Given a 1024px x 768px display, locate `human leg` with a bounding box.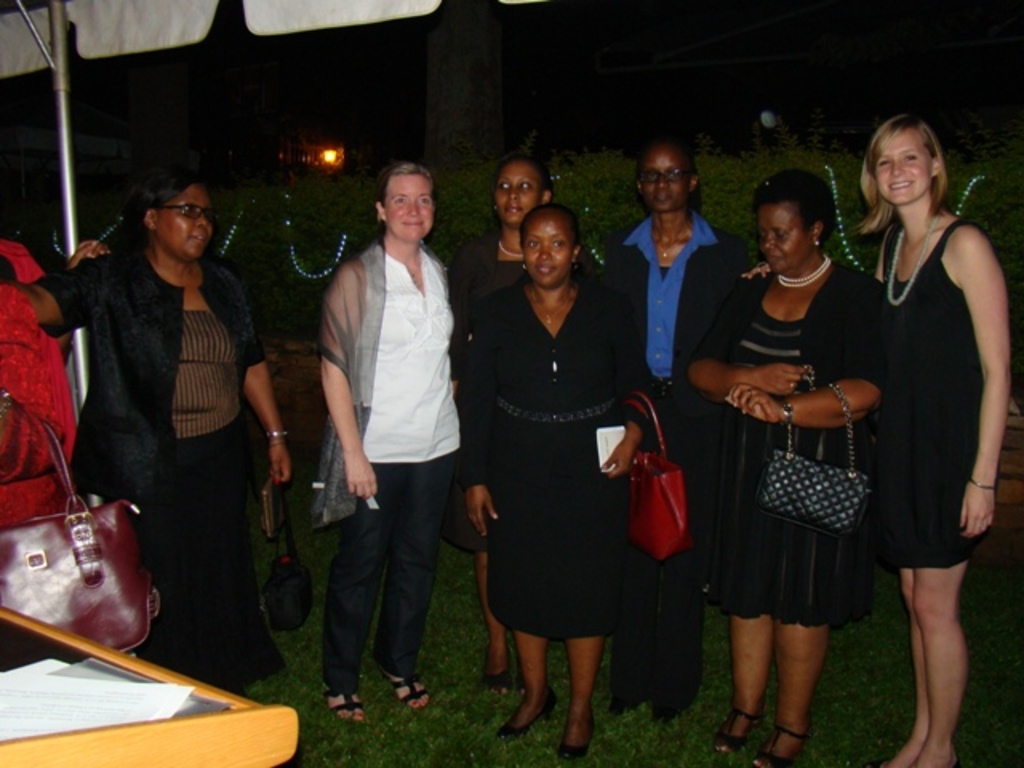
Located: (318,440,394,725).
